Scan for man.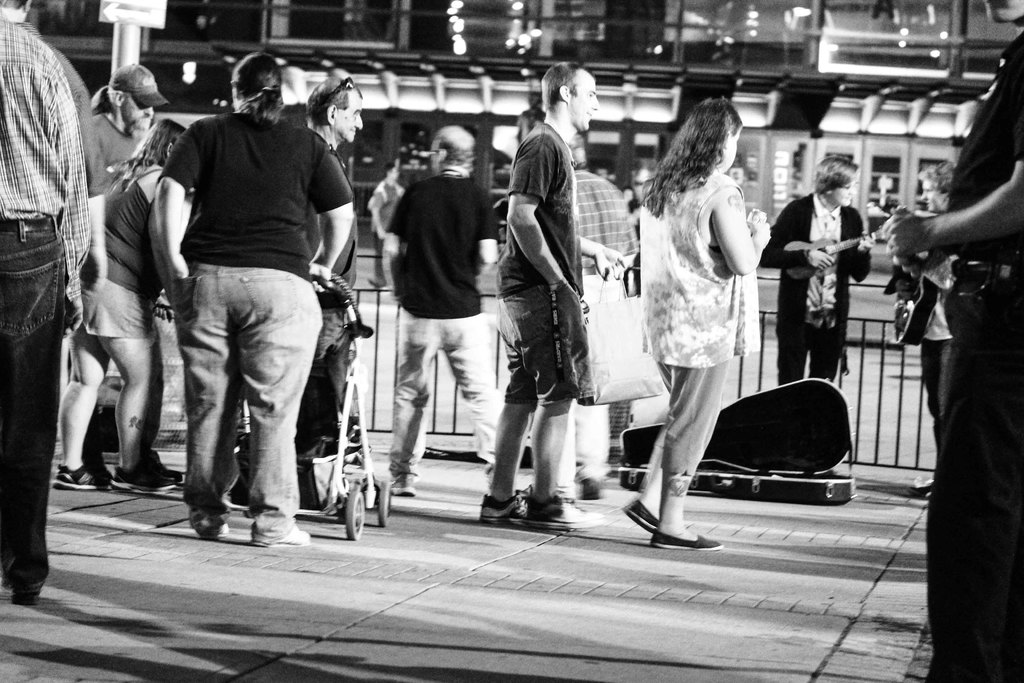
Scan result: bbox=[381, 125, 506, 498].
